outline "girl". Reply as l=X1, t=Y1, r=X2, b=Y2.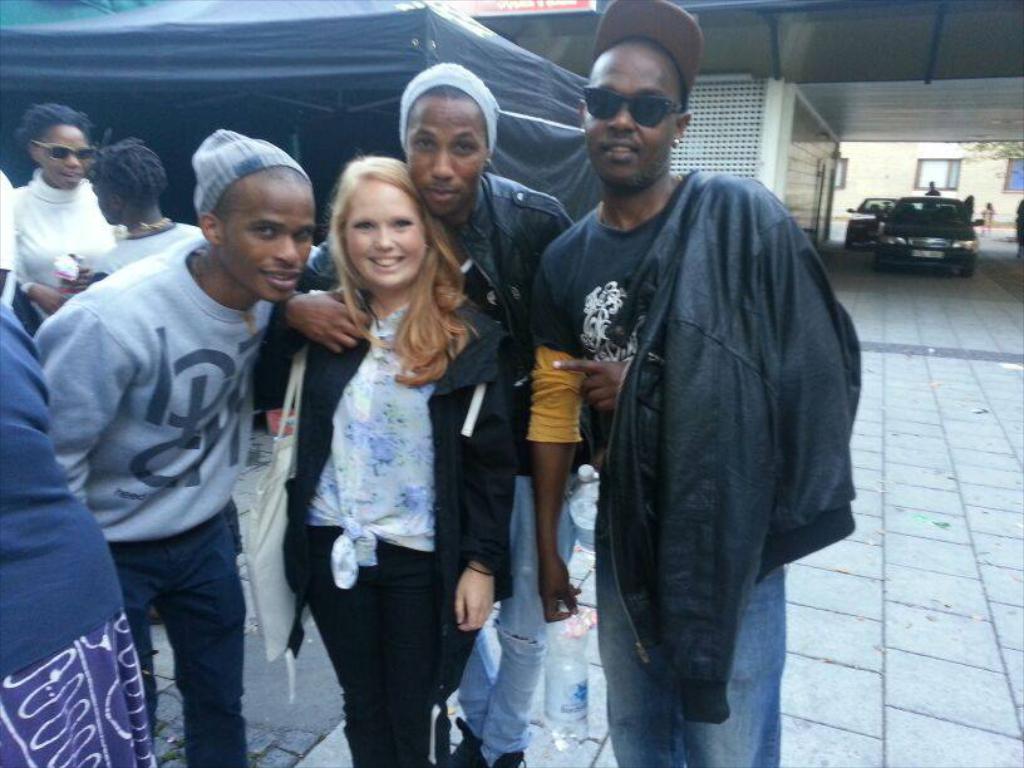
l=13, t=98, r=127, b=335.
